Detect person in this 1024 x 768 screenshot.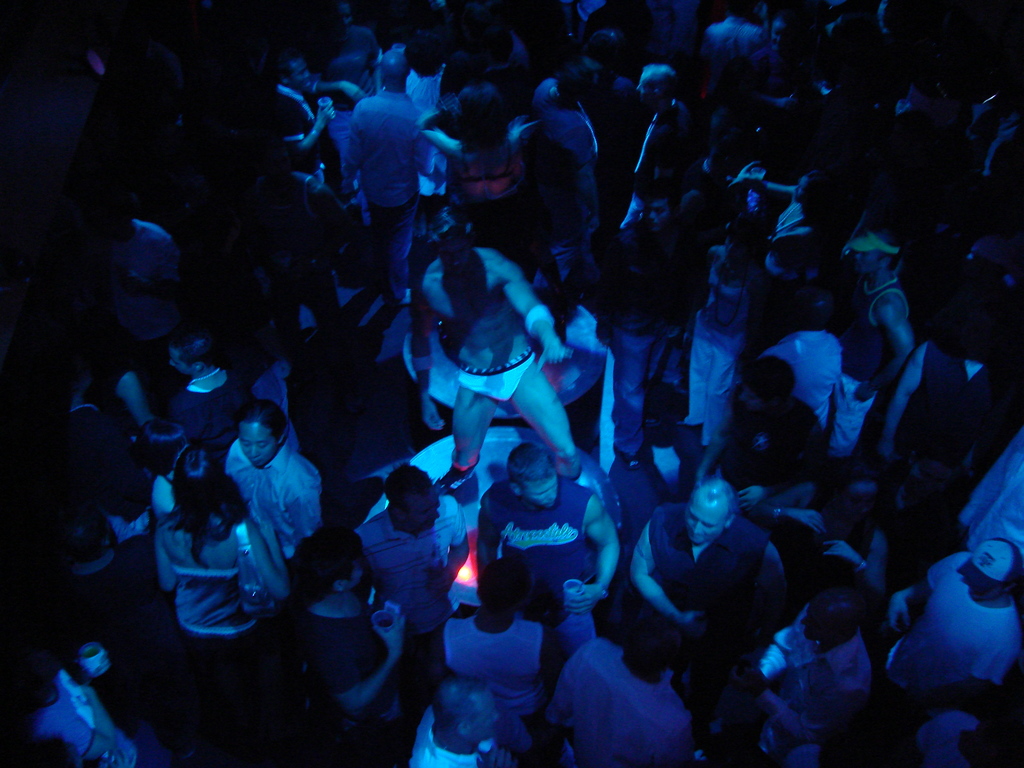
Detection: l=143, t=412, r=186, b=515.
